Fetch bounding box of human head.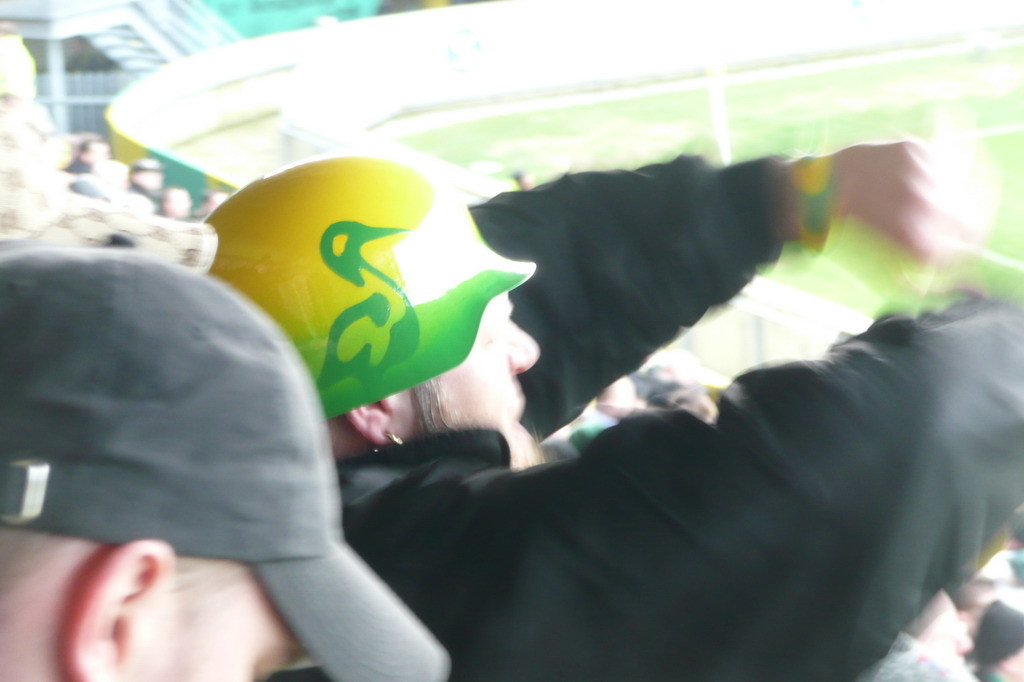
Bbox: select_region(201, 161, 544, 469).
